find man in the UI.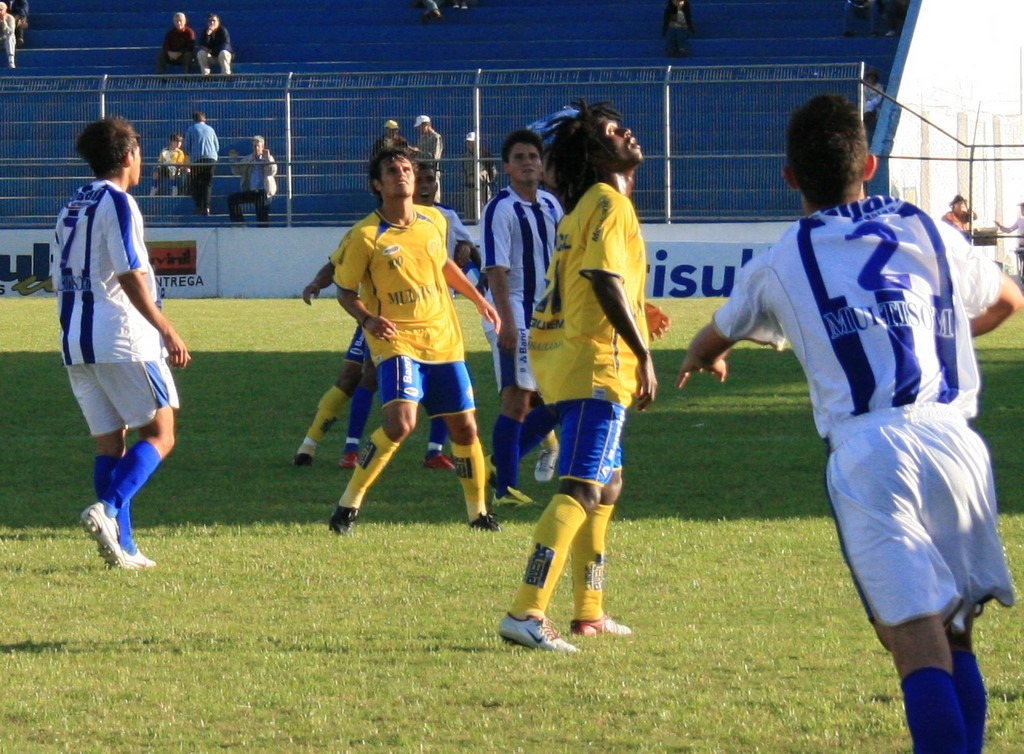
UI element at crop(369, 120, 412, 202).
